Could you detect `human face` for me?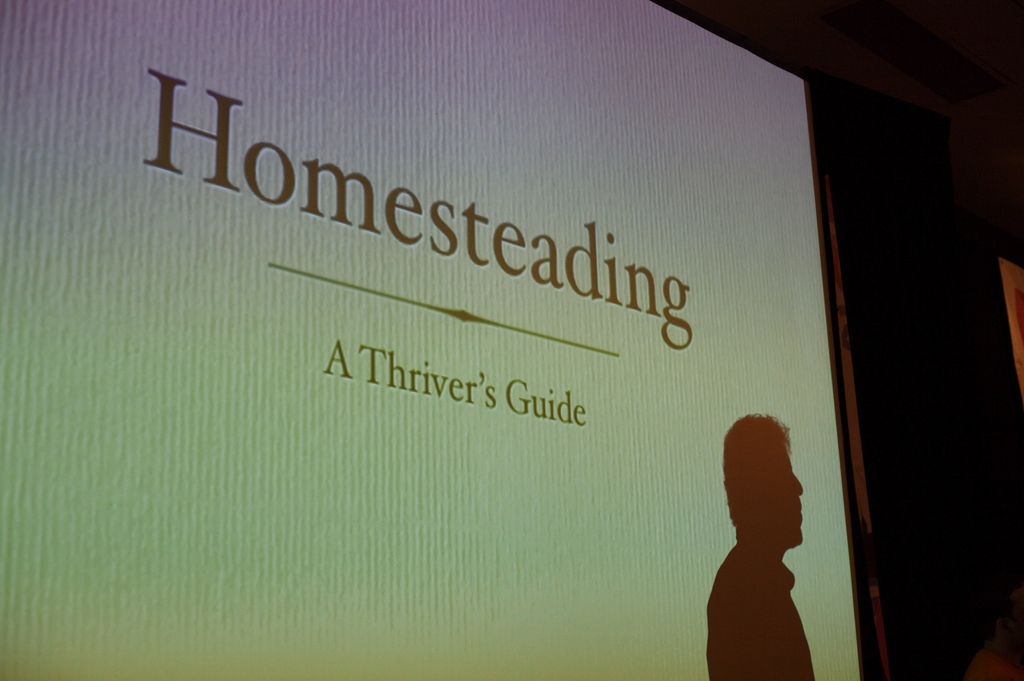
Detection result: bbox(774, 451, 808, 546).
